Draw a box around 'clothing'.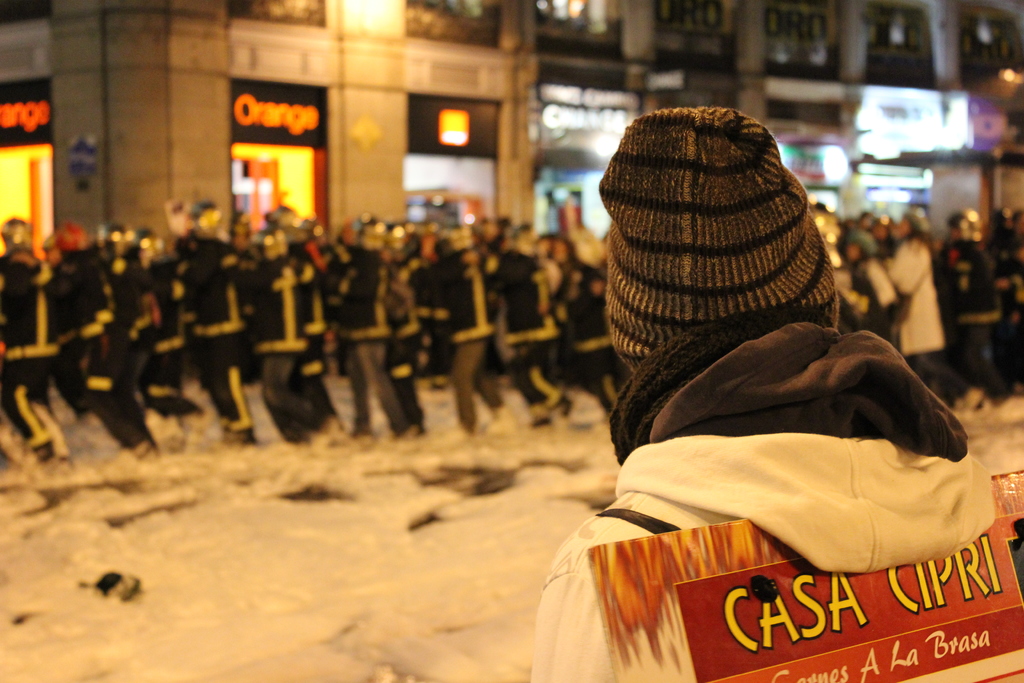
Rect(941, 209, 990, 389).
